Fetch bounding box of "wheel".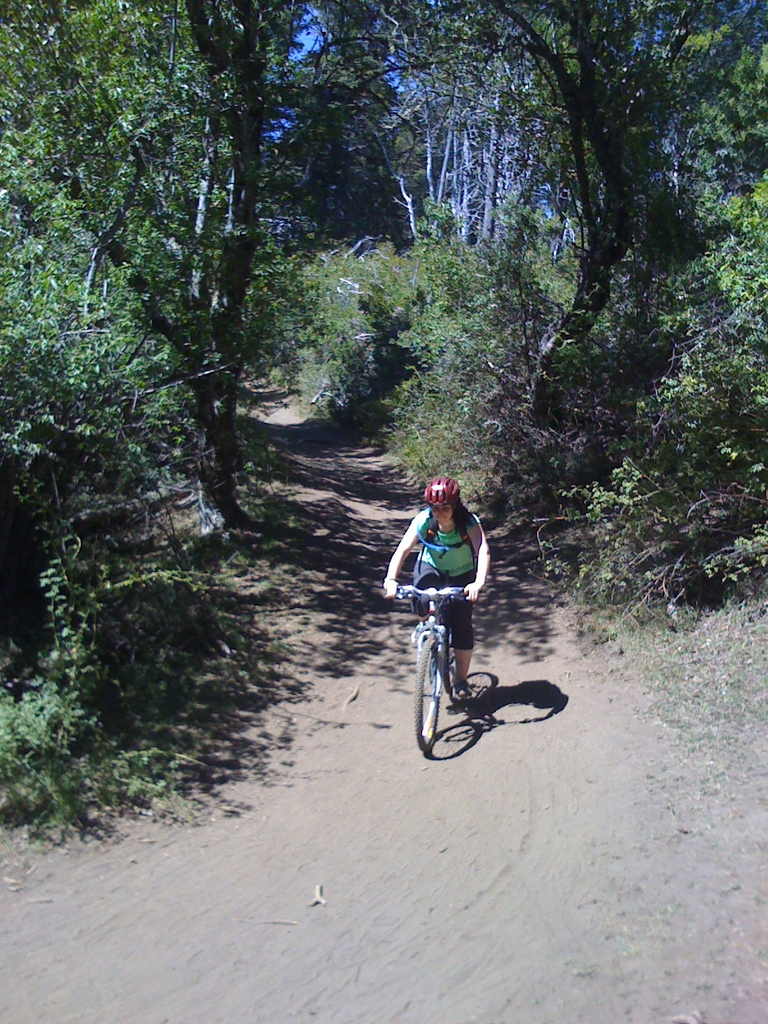
Bbox: bbox=(410, 629, 450, 755).
